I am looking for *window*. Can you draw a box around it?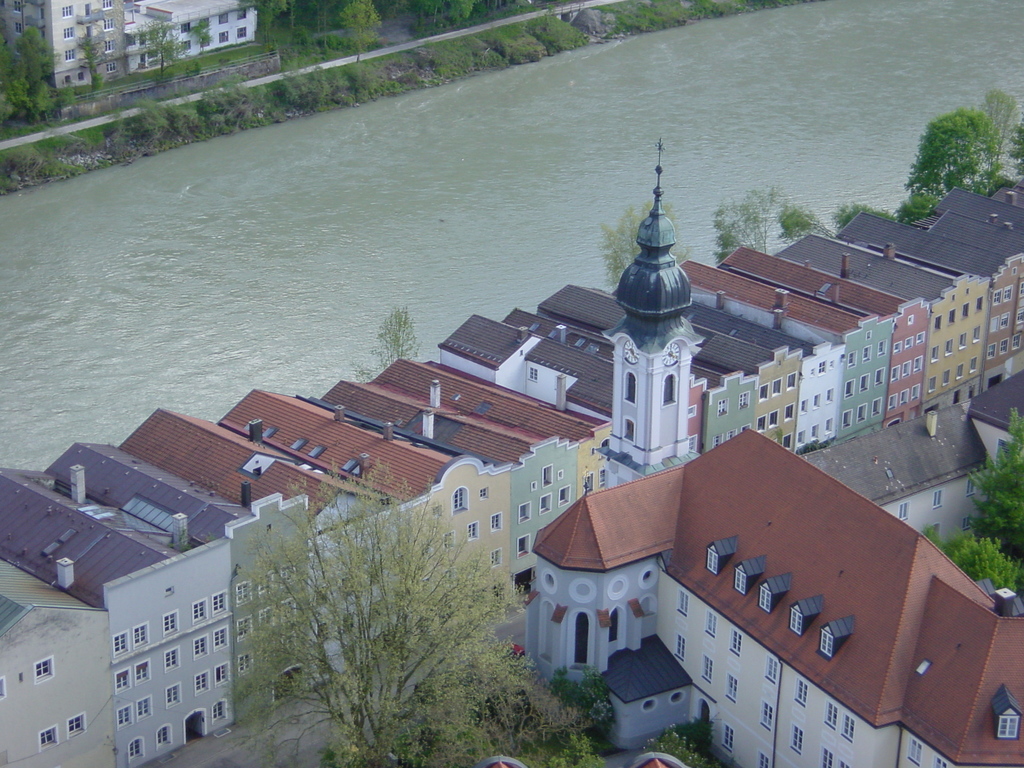
Sure, the bounding box is l=99, t=16, r=116, b=29.
